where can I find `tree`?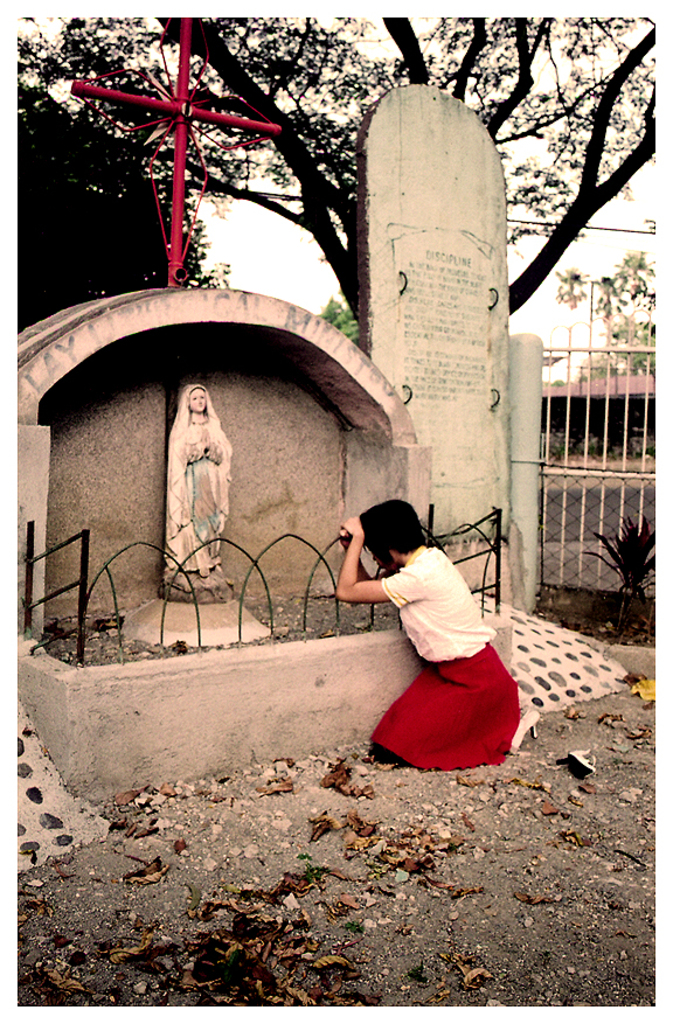
You can find it at left=553, top=245, right=672, bottom=384.
